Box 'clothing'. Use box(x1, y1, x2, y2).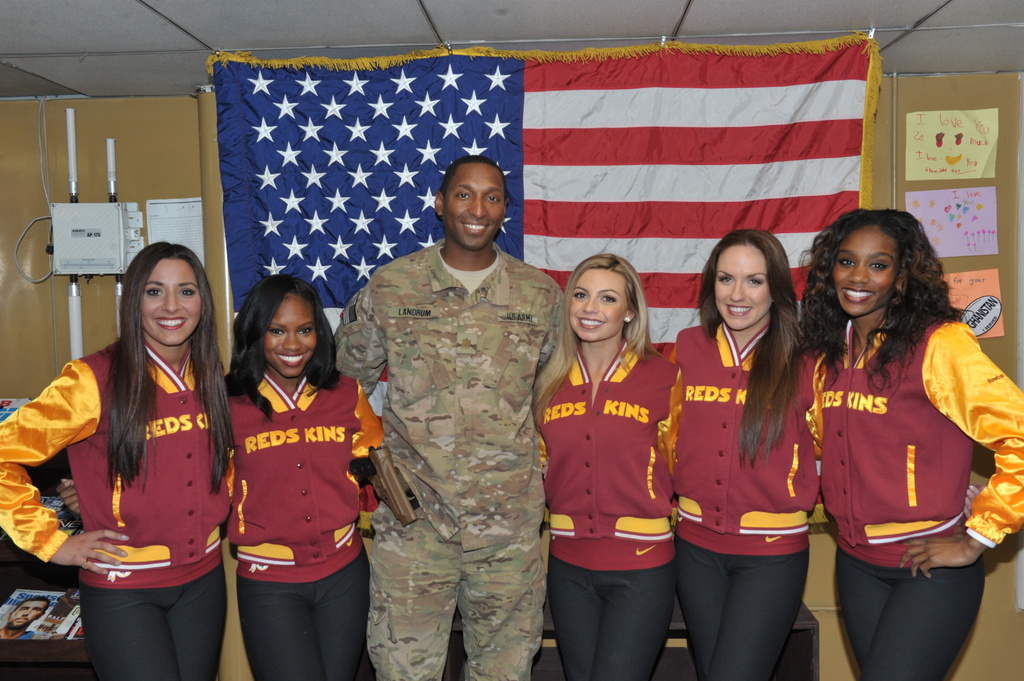
box(332, 251, 576, 680).
